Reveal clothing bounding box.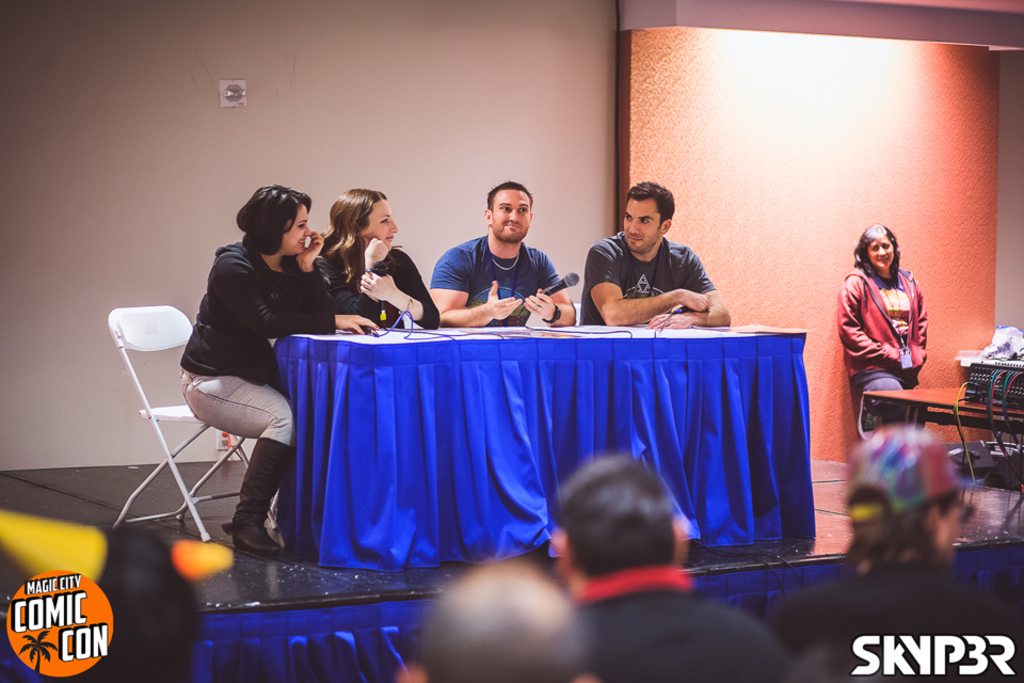
Revealed: region(581, 235, 716, 331).
